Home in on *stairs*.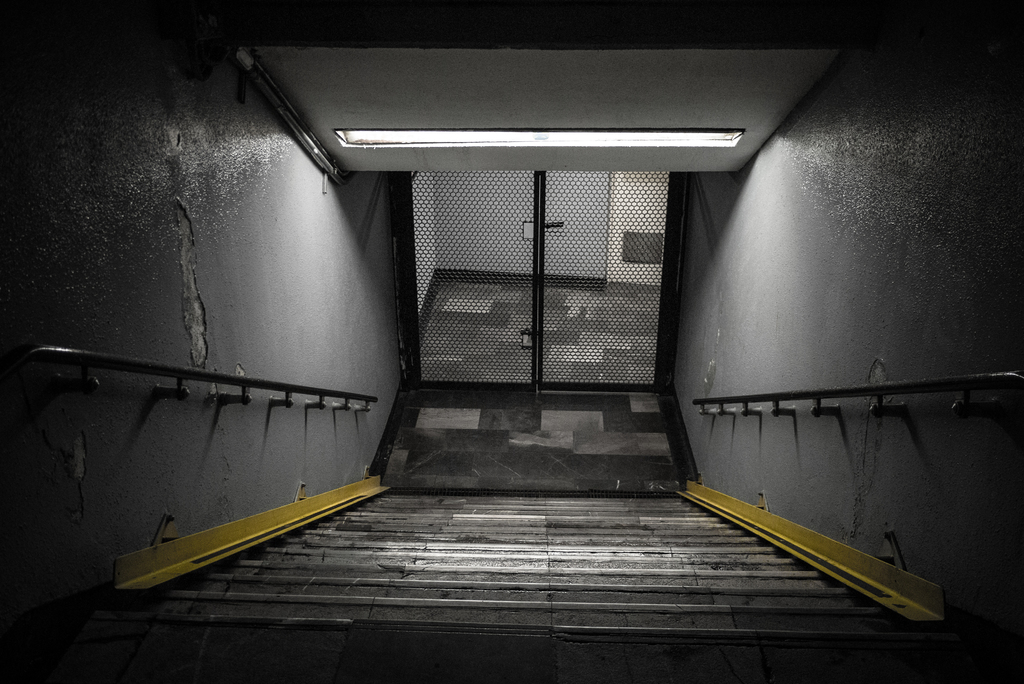
Homed in at {"left": 0, "top": 487, "right": 1023, "bottom": 683}.
